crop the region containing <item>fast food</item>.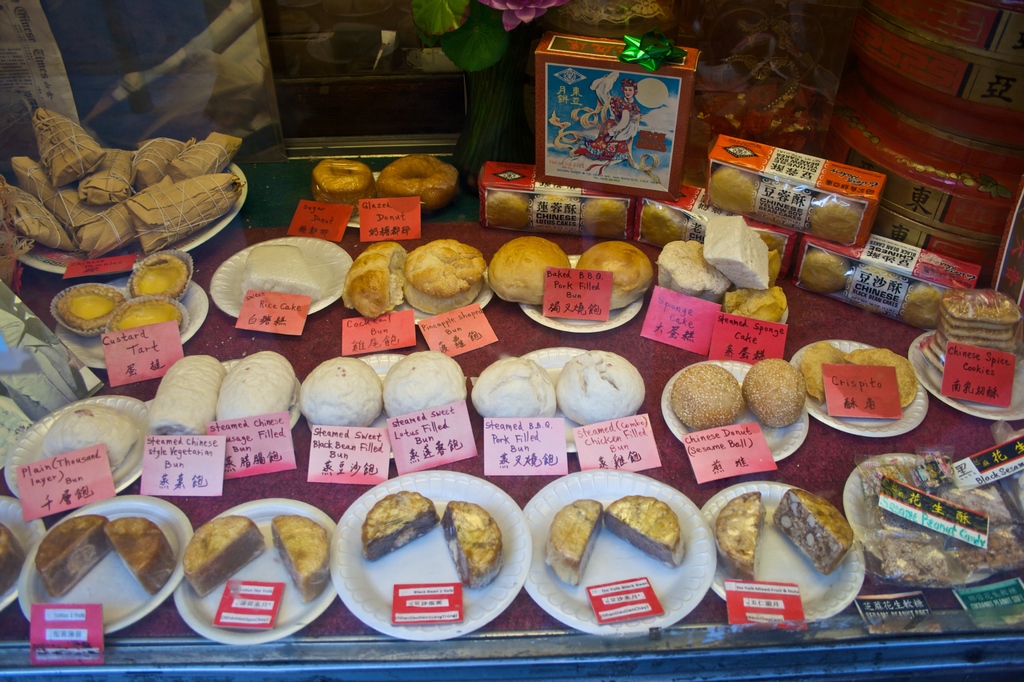
Crop region: bbox=(920, 289, 1019, 369).
